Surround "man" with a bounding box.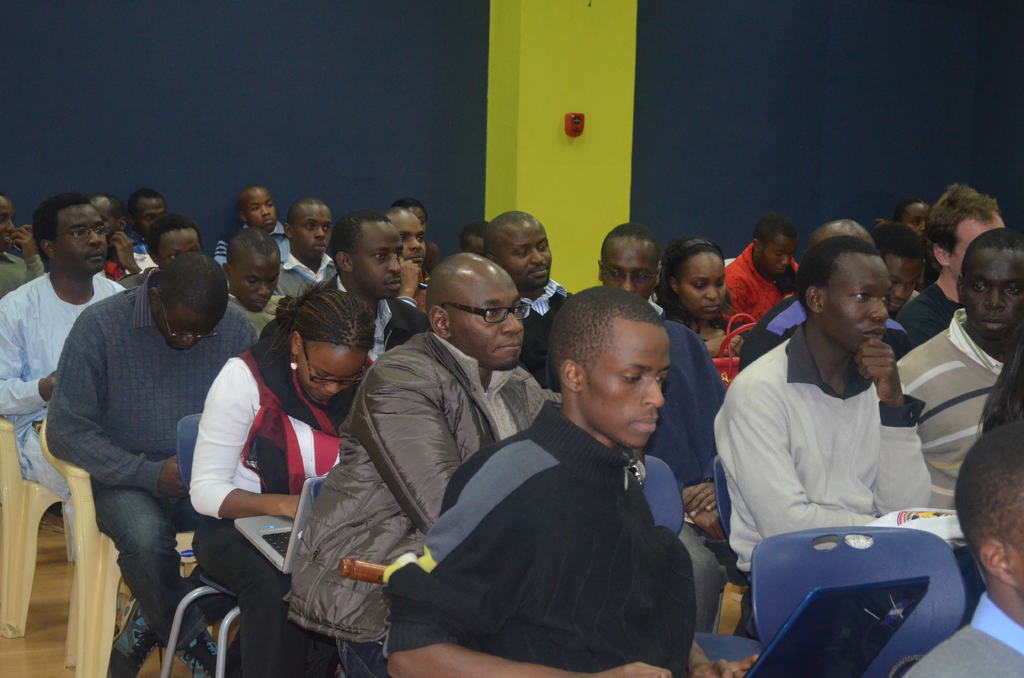
<bbox>892, 225, 1023, 510</bbox>.
